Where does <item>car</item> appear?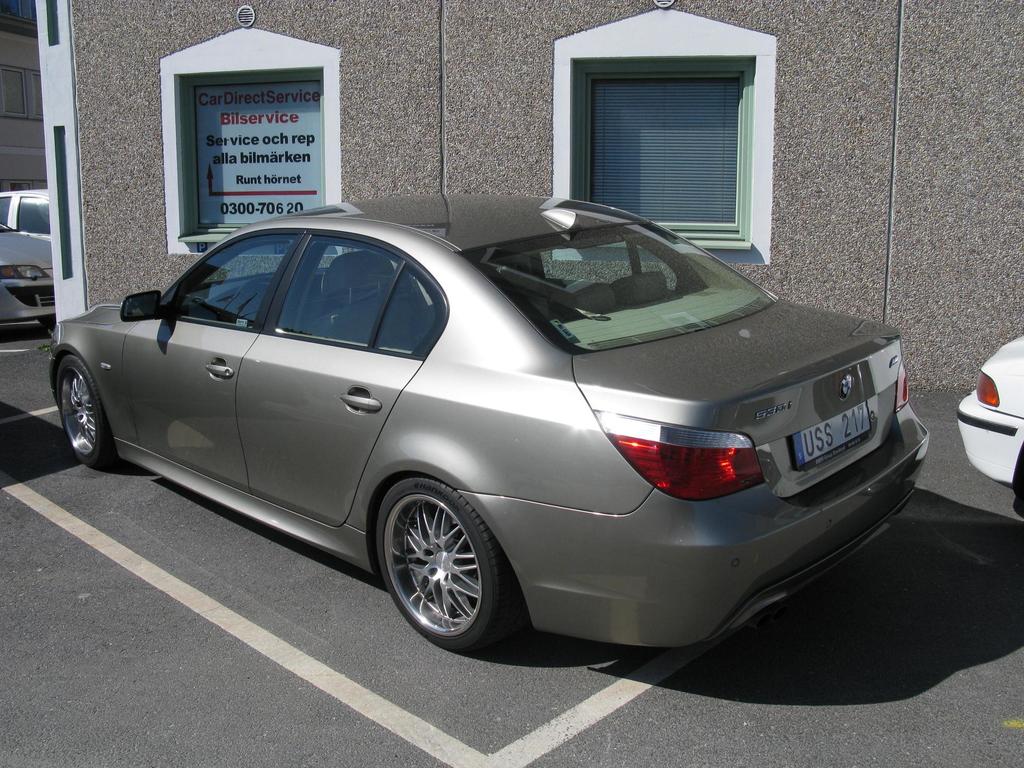
Appears at 0,188,49,241.
